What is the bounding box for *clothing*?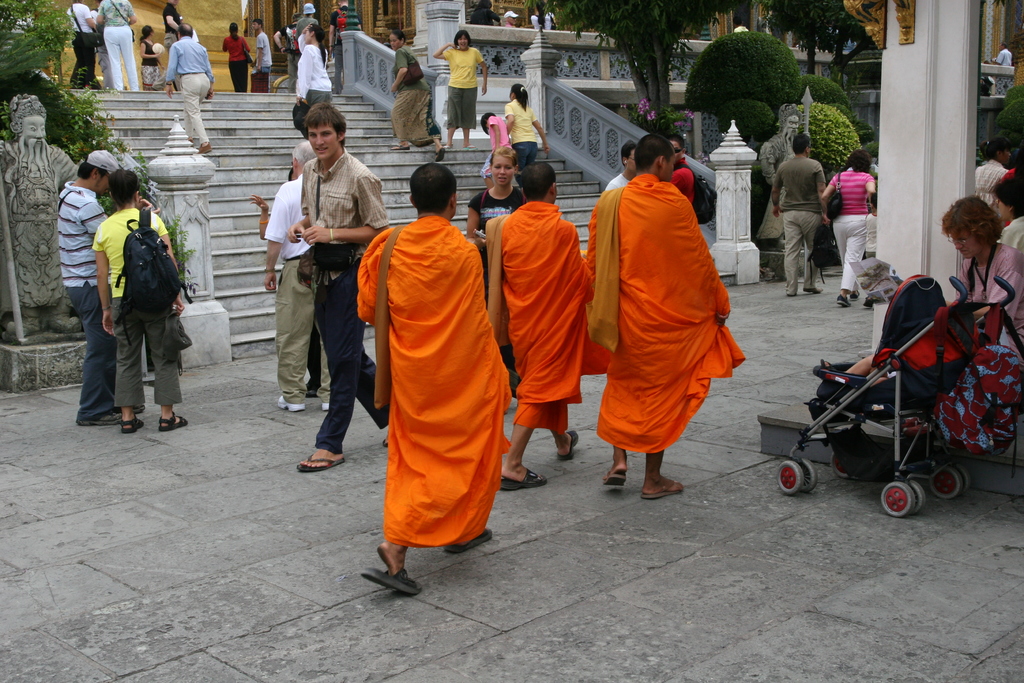
962/247/1023/456.
